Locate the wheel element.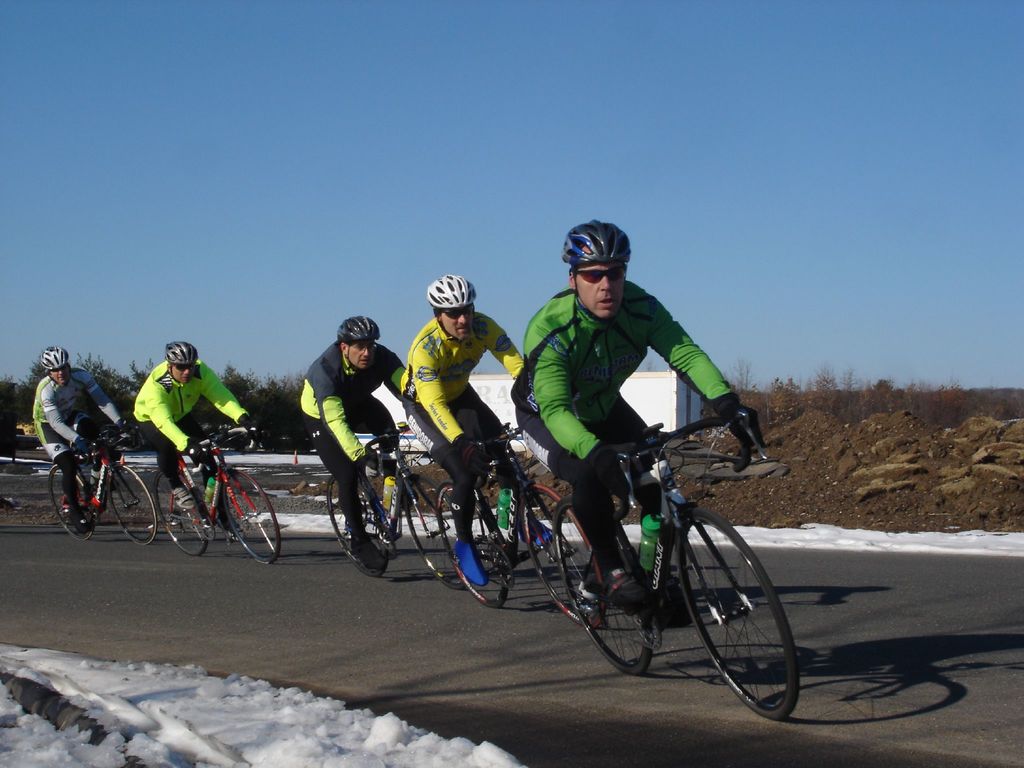
Element bbox: Rect(551, 499, 659, 676).
